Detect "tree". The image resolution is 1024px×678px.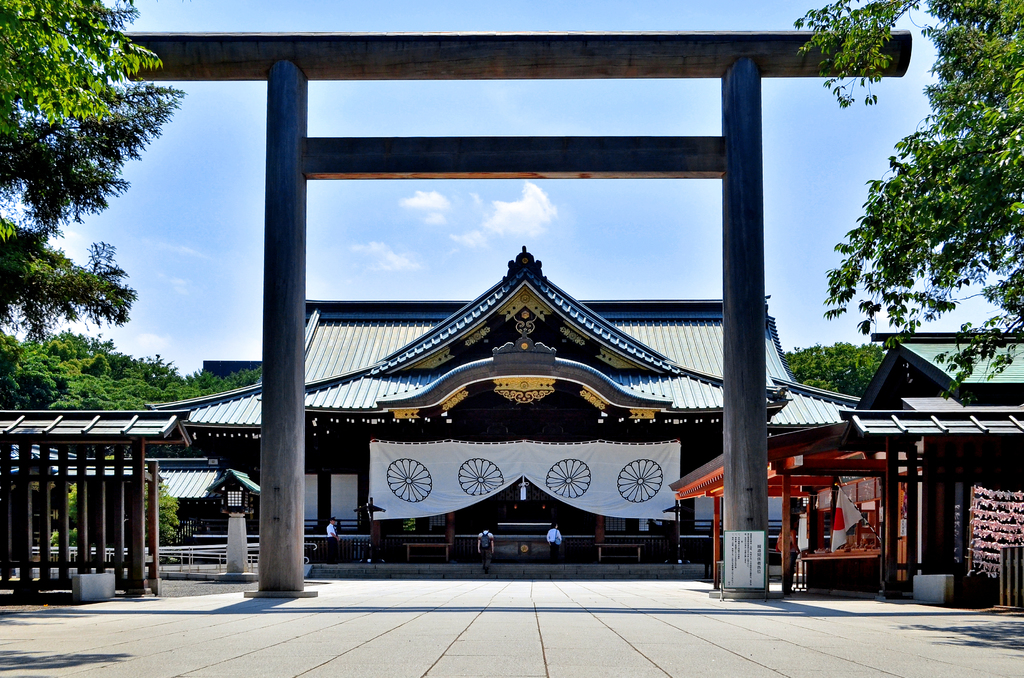
box=[816, 29, 1007, 416].
